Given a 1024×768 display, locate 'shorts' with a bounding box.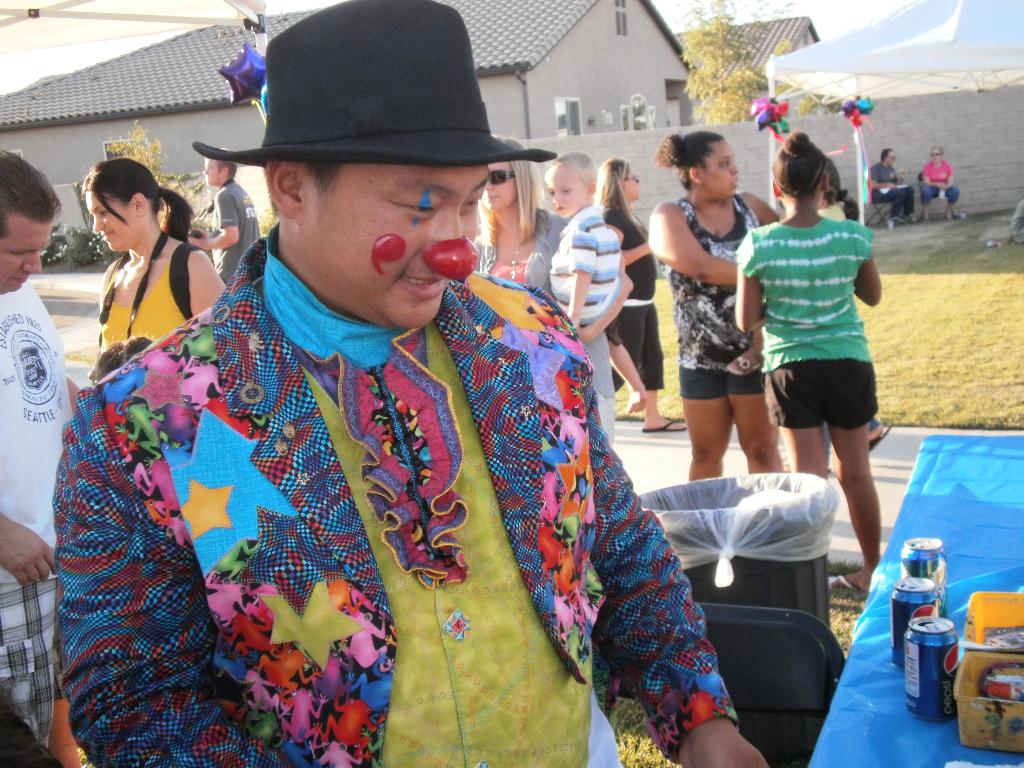
Located: 612 297 669 393.
